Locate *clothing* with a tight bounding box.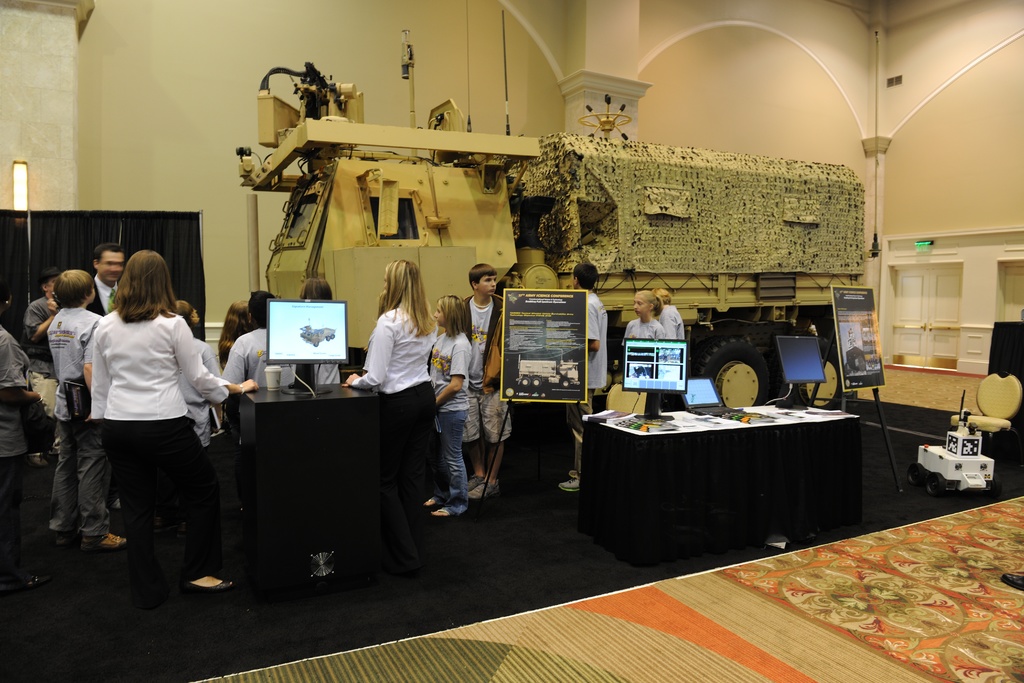
left=459, top=292, right=518, bottom=445.
